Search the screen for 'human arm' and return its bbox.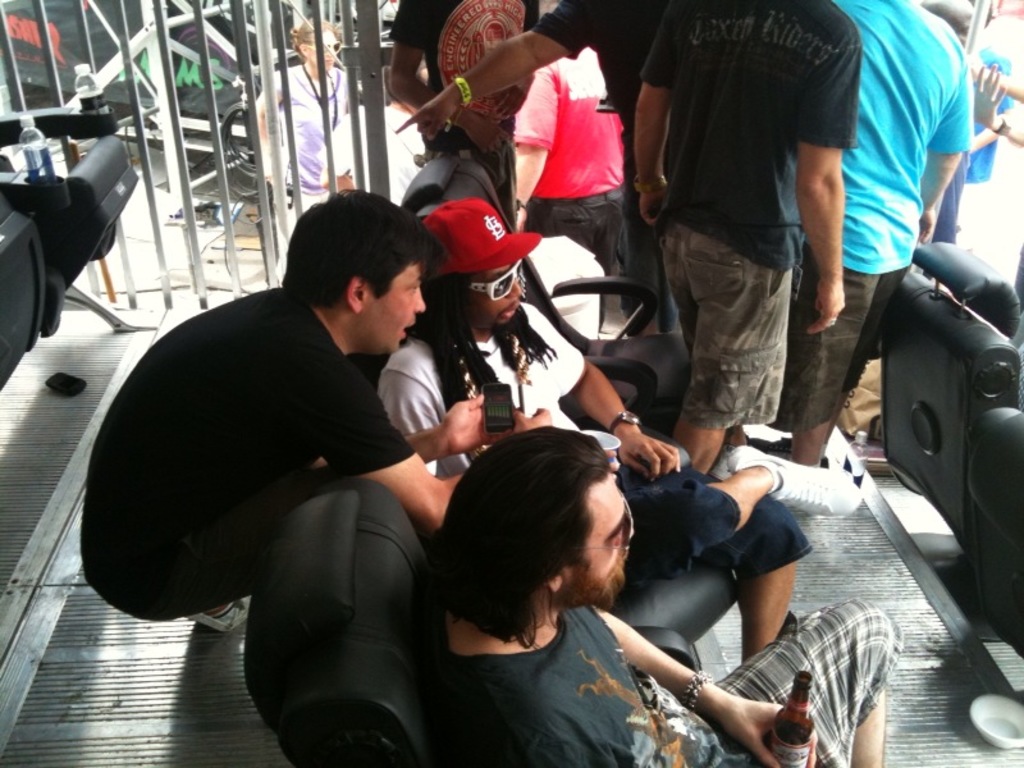
Found: box(367, 340, 453, 521).
